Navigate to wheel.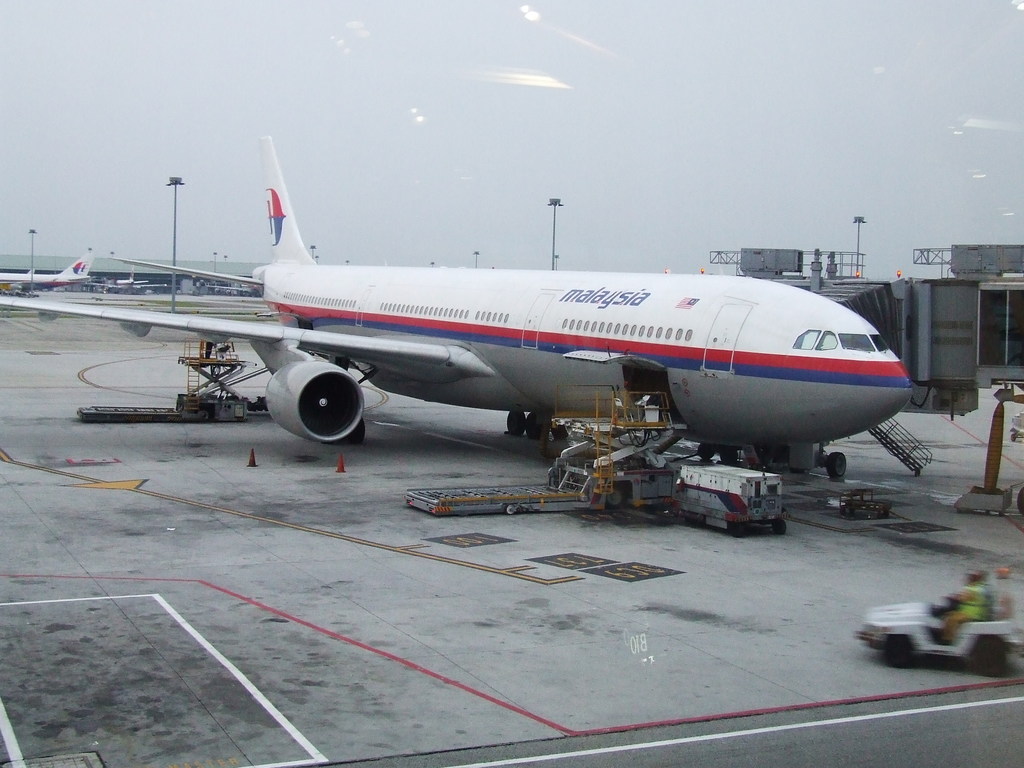
Navigation target: (604,486,620,504).
